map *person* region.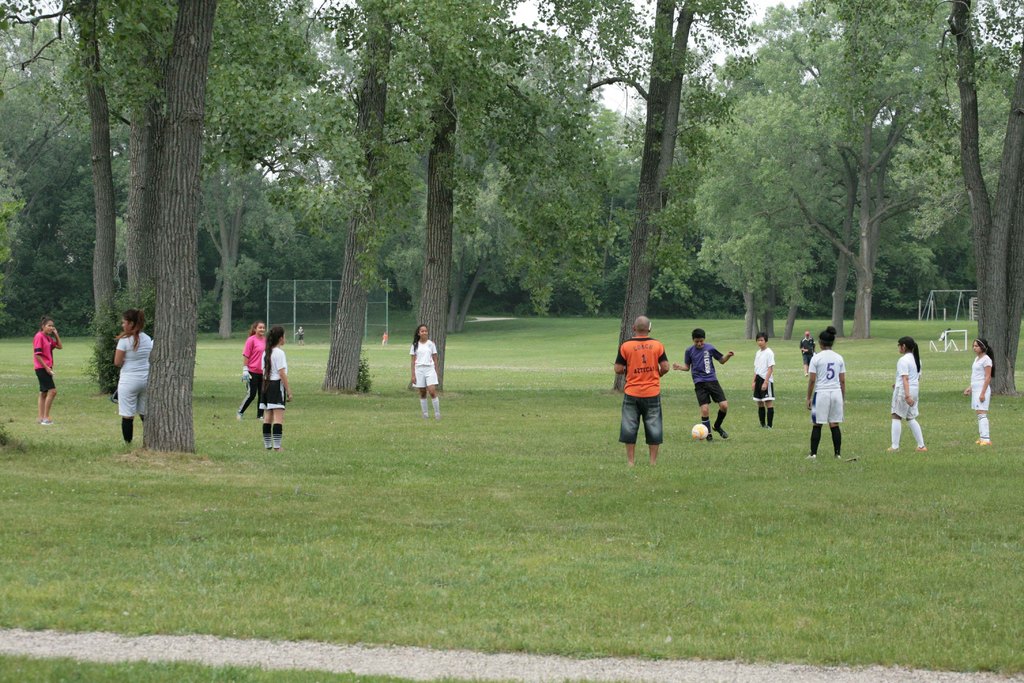
Mapped to box=[114, 313, 152, 447].
